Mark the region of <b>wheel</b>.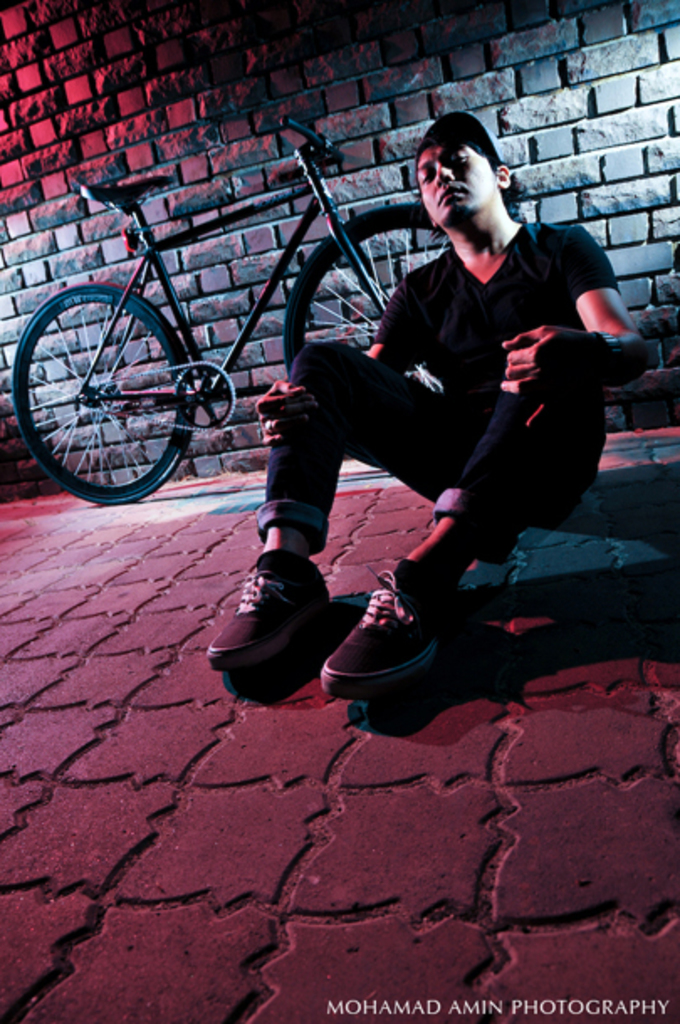
Region: {"x1": 279, "y1": 200, "x2": 455, "y2": 374}.
